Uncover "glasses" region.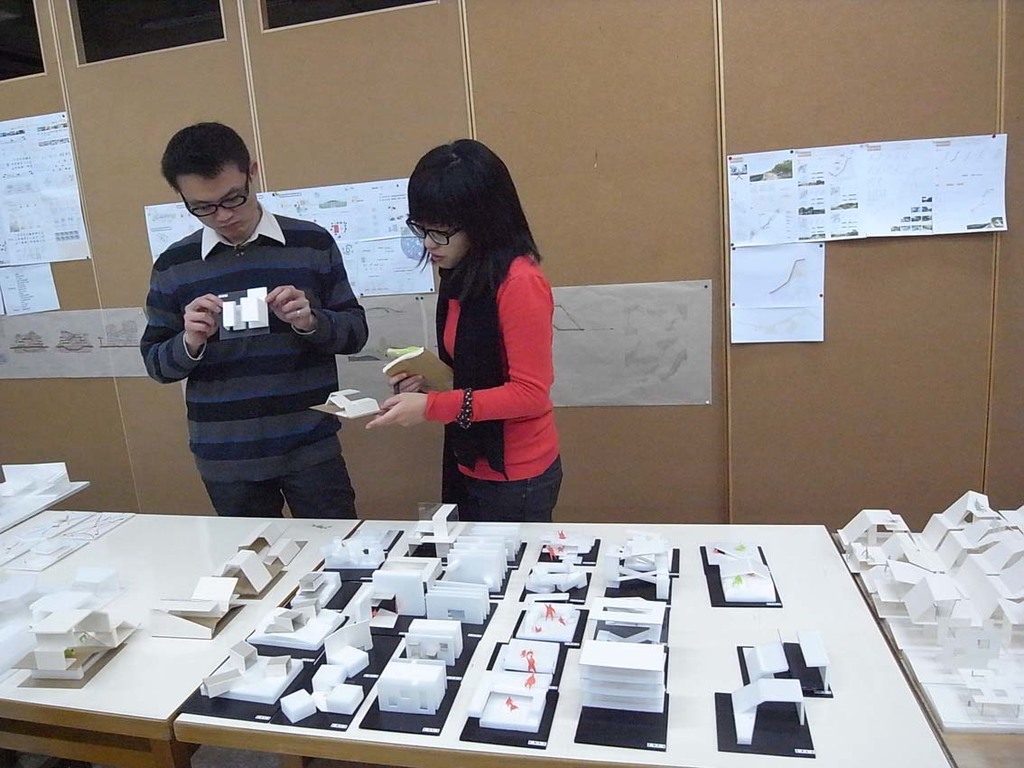
Uncovered: crop(179, 171, 251, 217).
